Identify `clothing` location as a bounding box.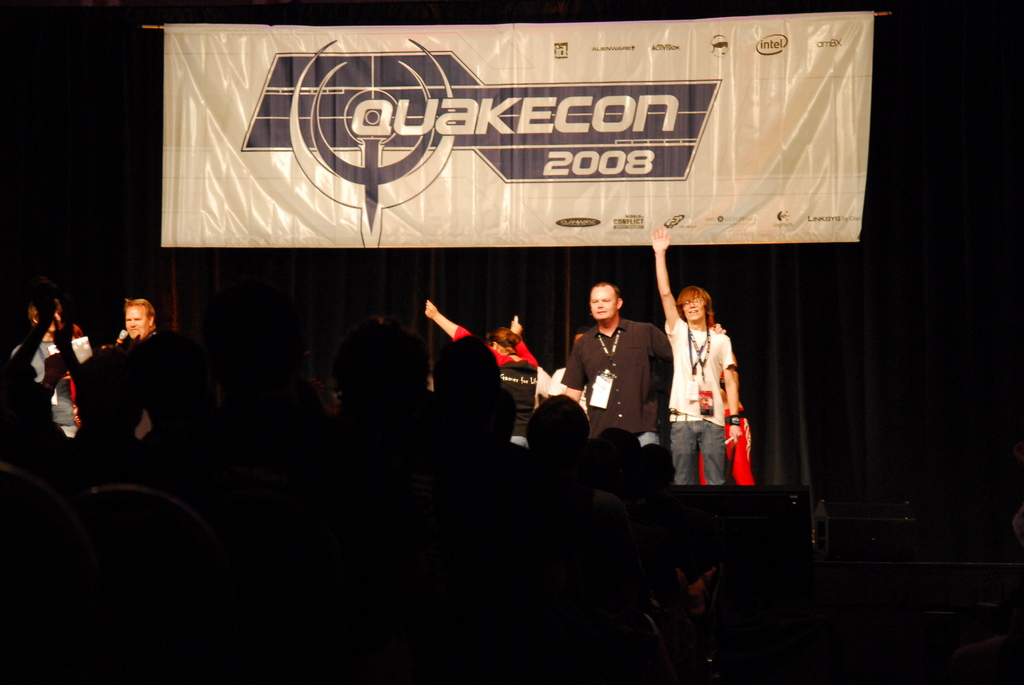
(557, 313, 670, 450).
